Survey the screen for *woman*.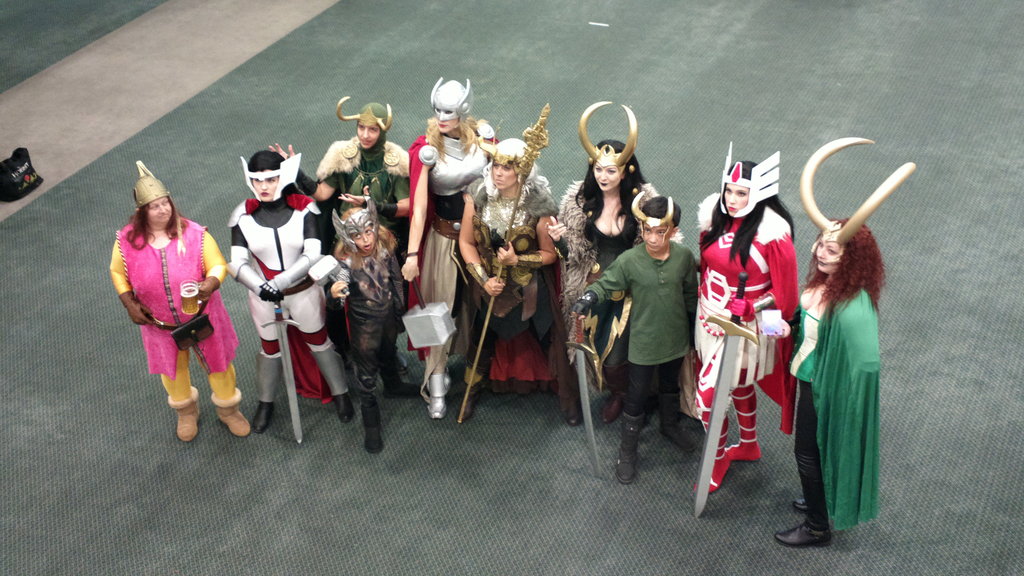
Survey found: region(789, 185, 893, 534).
